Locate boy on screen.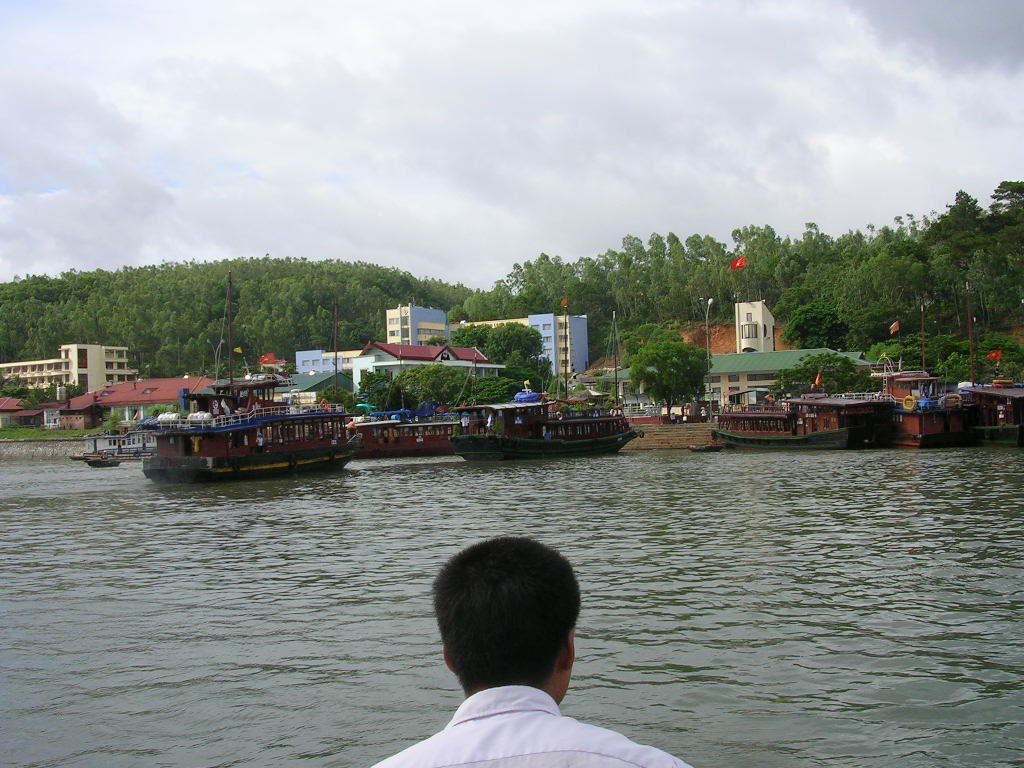
On screen at region(372, 540, 692, 766).
